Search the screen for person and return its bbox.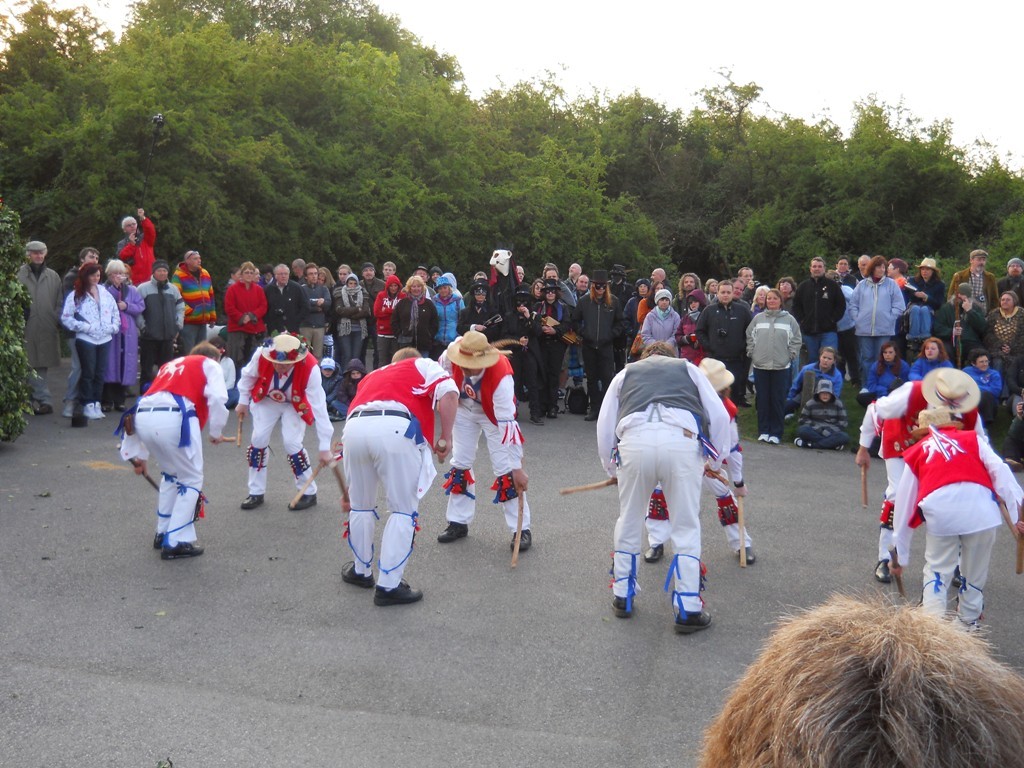
Found: x1=116, y1=339, x2=231, y2=556.
